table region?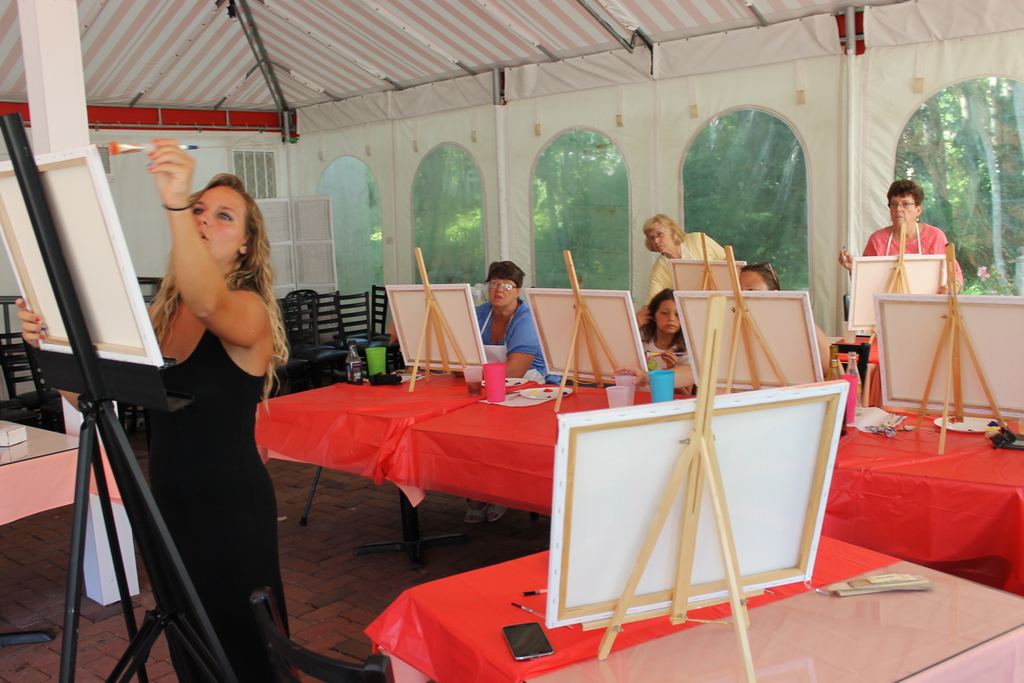
Rect(396, 379, 1023, 608)
